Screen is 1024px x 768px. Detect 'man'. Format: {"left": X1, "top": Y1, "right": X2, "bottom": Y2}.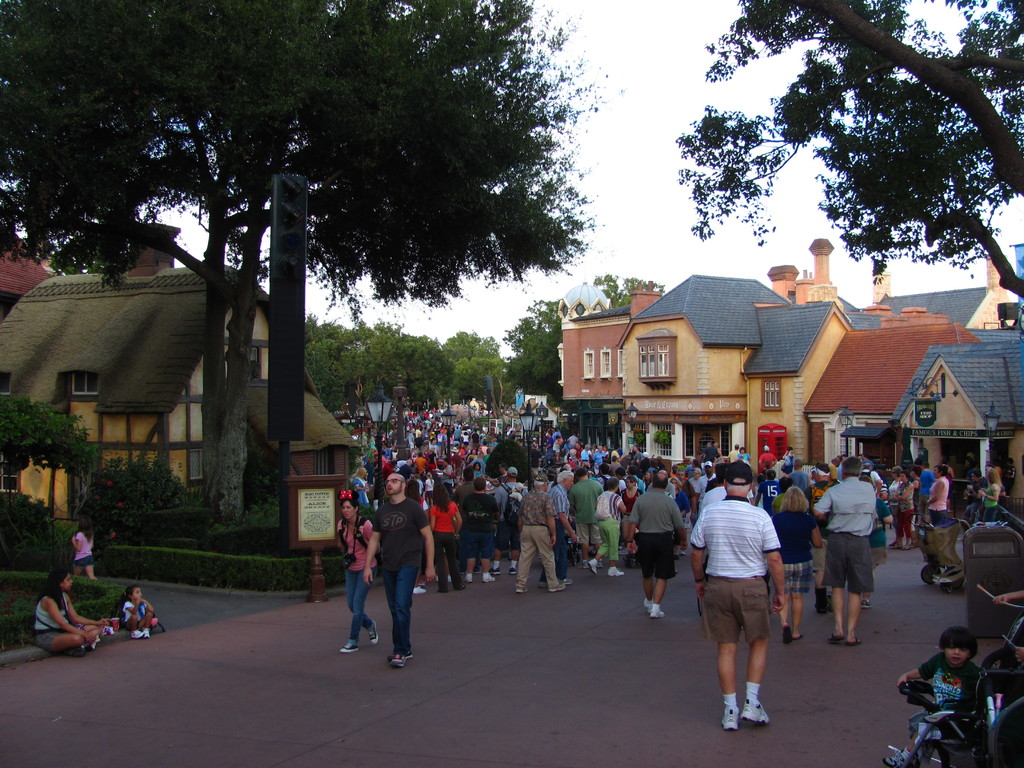
{"left": 915, "top": 460, "right": 938, "bottom": 524}.
